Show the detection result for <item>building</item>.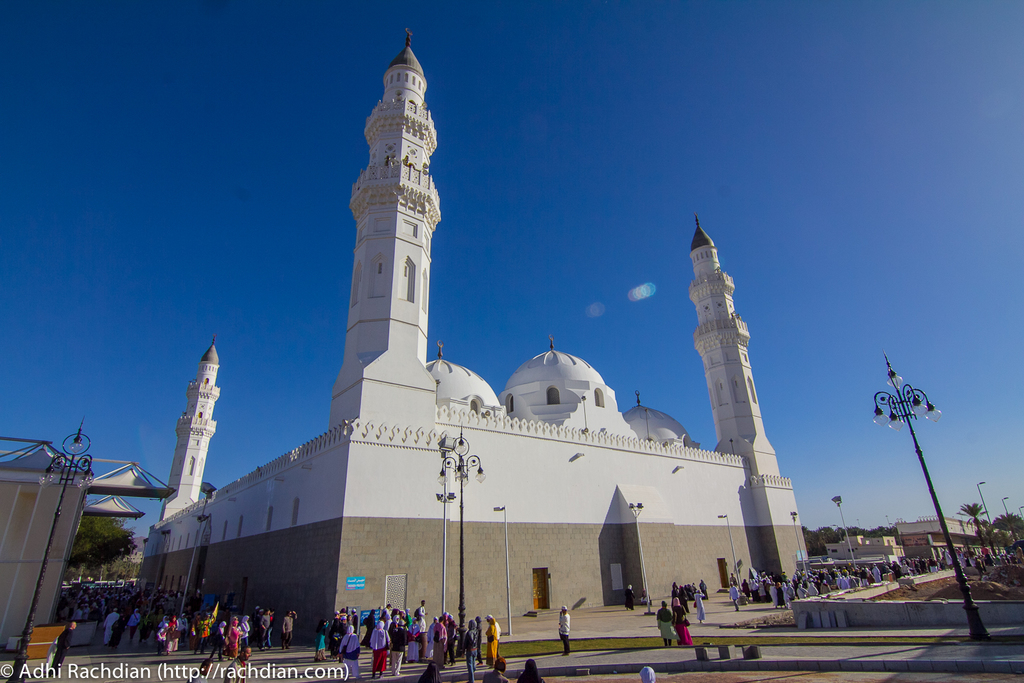
<region>0, 445, 85, 644</region>.
